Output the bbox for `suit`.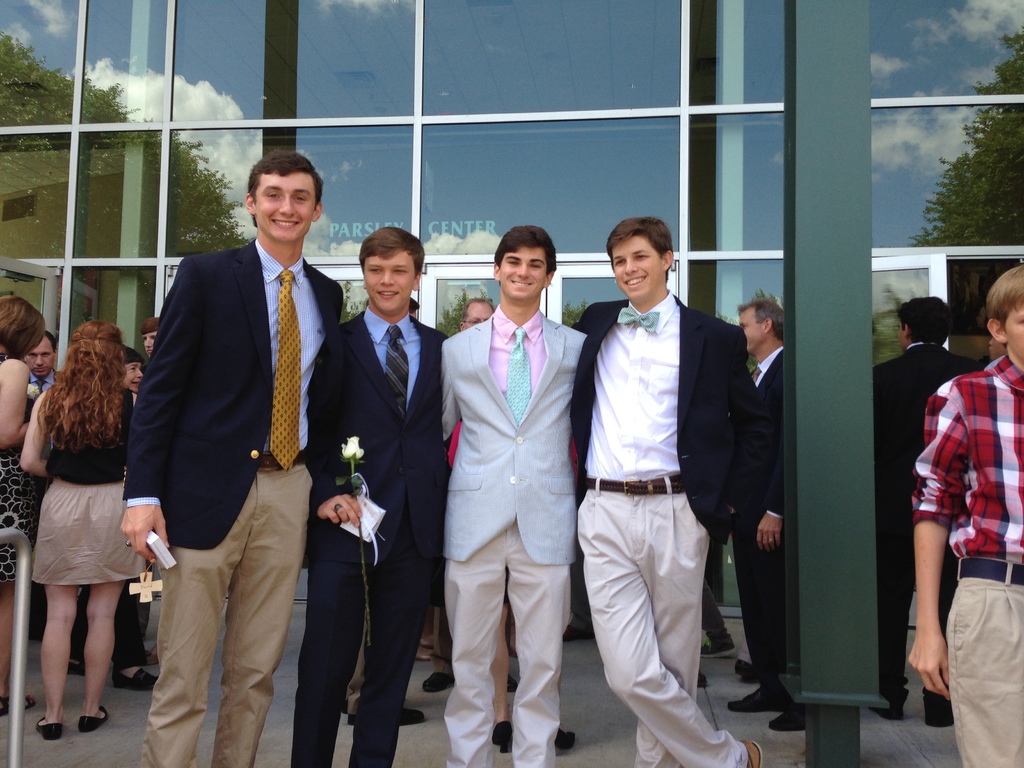
570, 288, 773, 767.
